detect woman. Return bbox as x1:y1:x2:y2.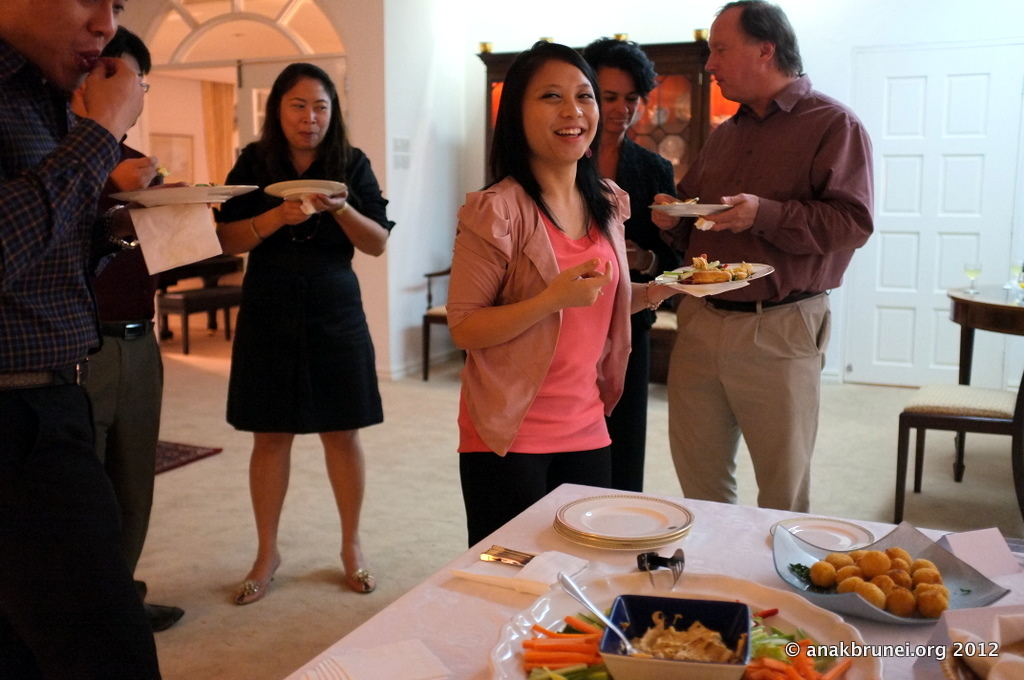
584:38:690:502.
